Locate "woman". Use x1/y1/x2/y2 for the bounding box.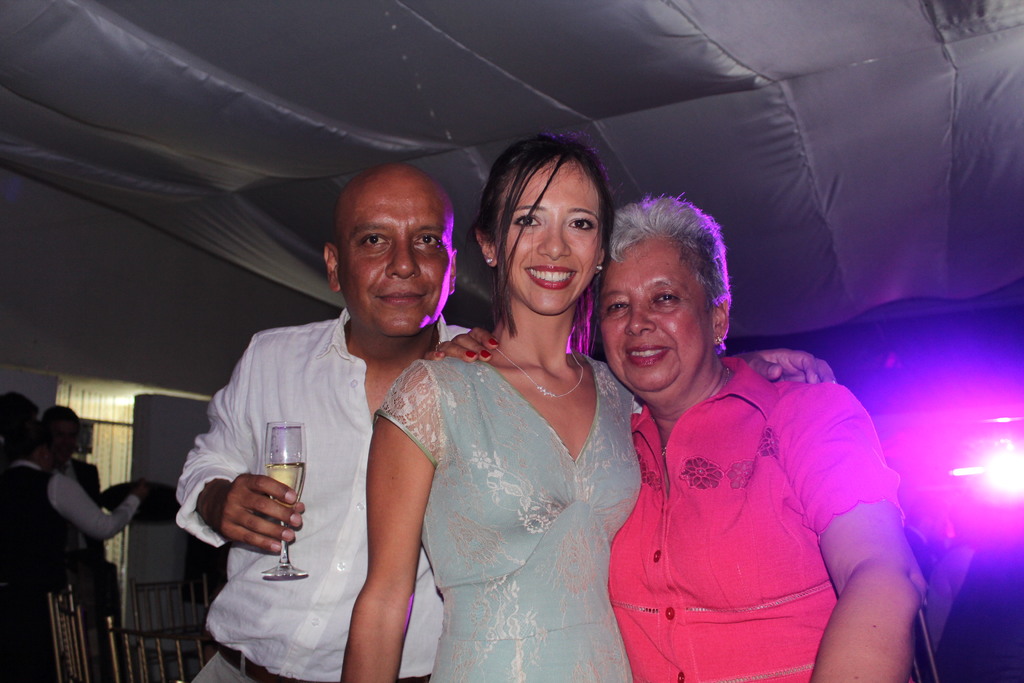
420/197/930/682.
